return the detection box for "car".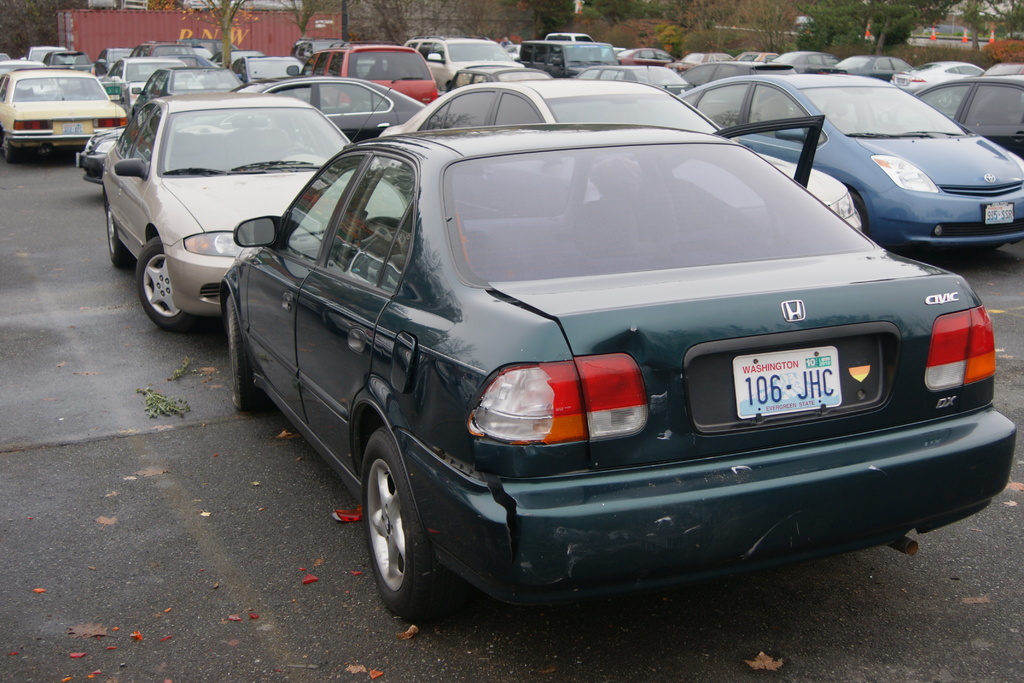
886 60 982 95.
